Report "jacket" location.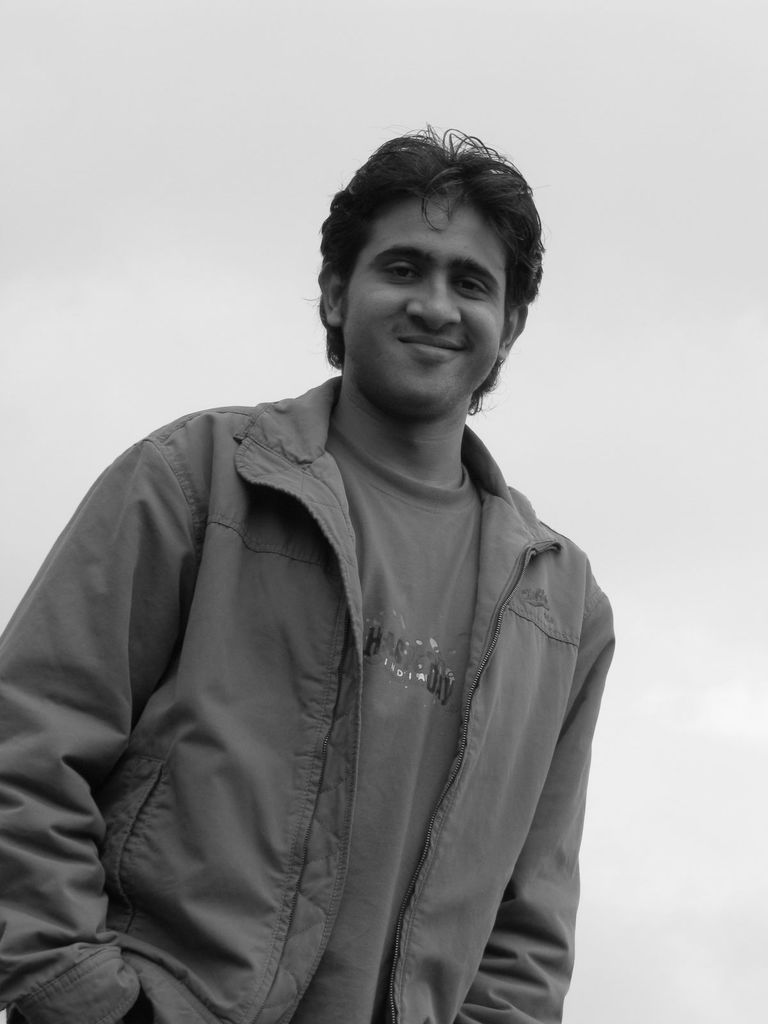
Report: box(70, 355, 588, 1006).
